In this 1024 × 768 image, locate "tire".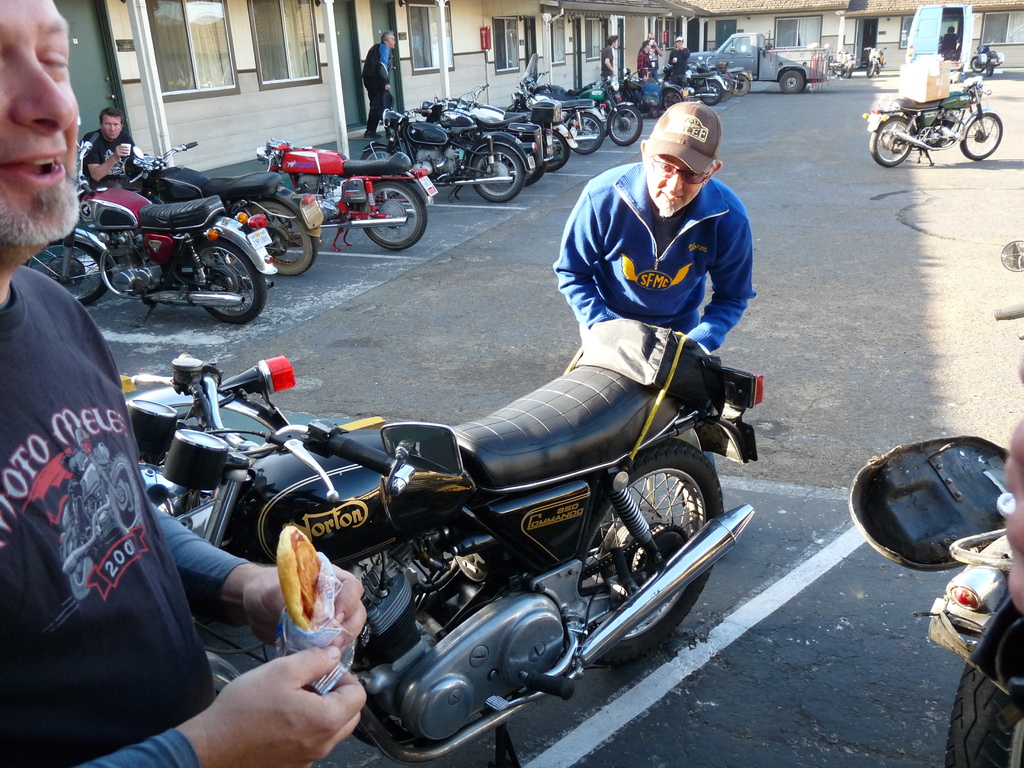
Bounding box: [left=25, top=243, right=111, bottom=307].
